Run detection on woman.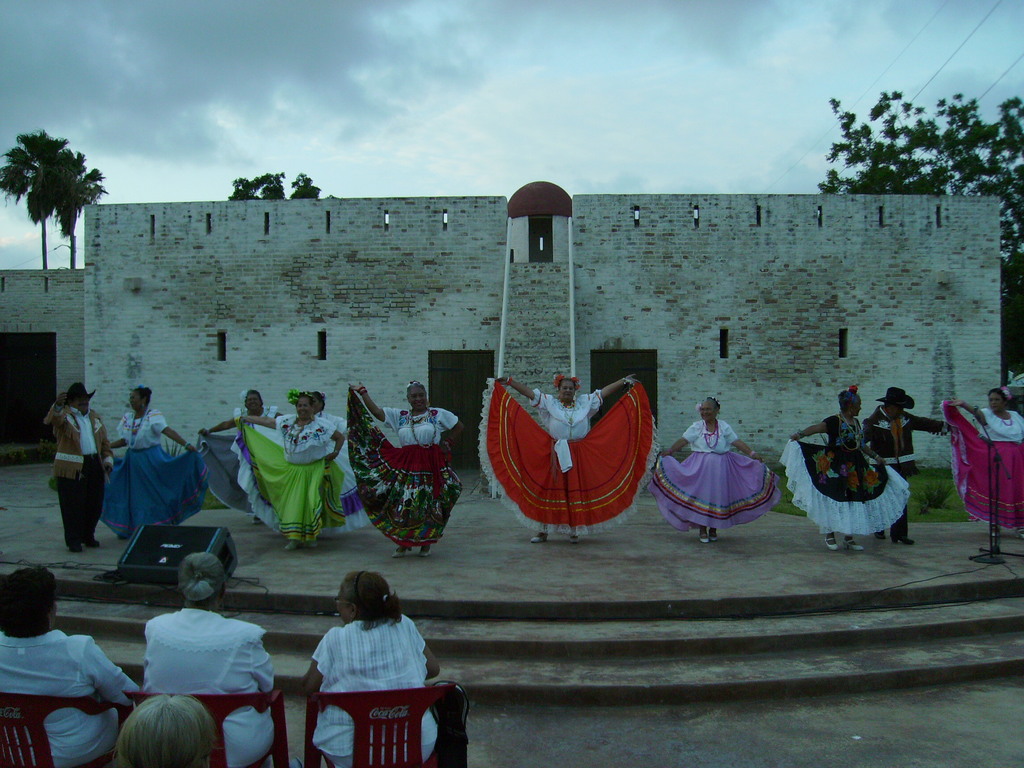
Result: {"left": 939, "top": 385, "right": 1023, "bottom": 536}.
